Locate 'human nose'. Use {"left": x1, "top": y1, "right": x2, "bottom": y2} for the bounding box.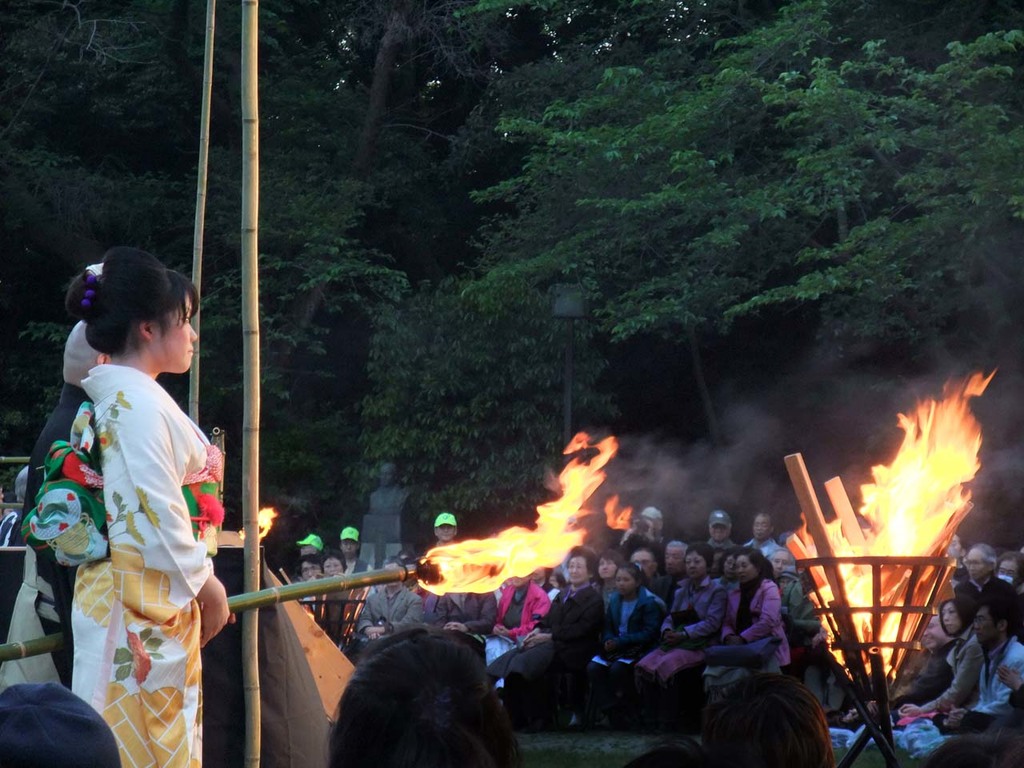
{"left": 974, "top": 620, "right": 981, "bottom": 634}.
